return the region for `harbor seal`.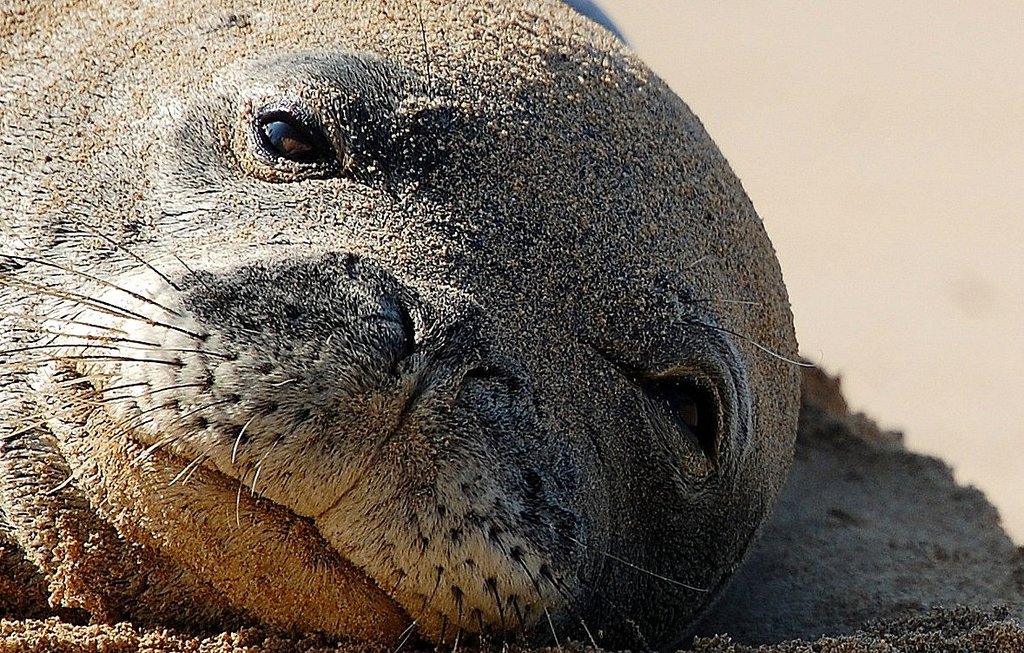
rect(0, 0, 814, 652).
